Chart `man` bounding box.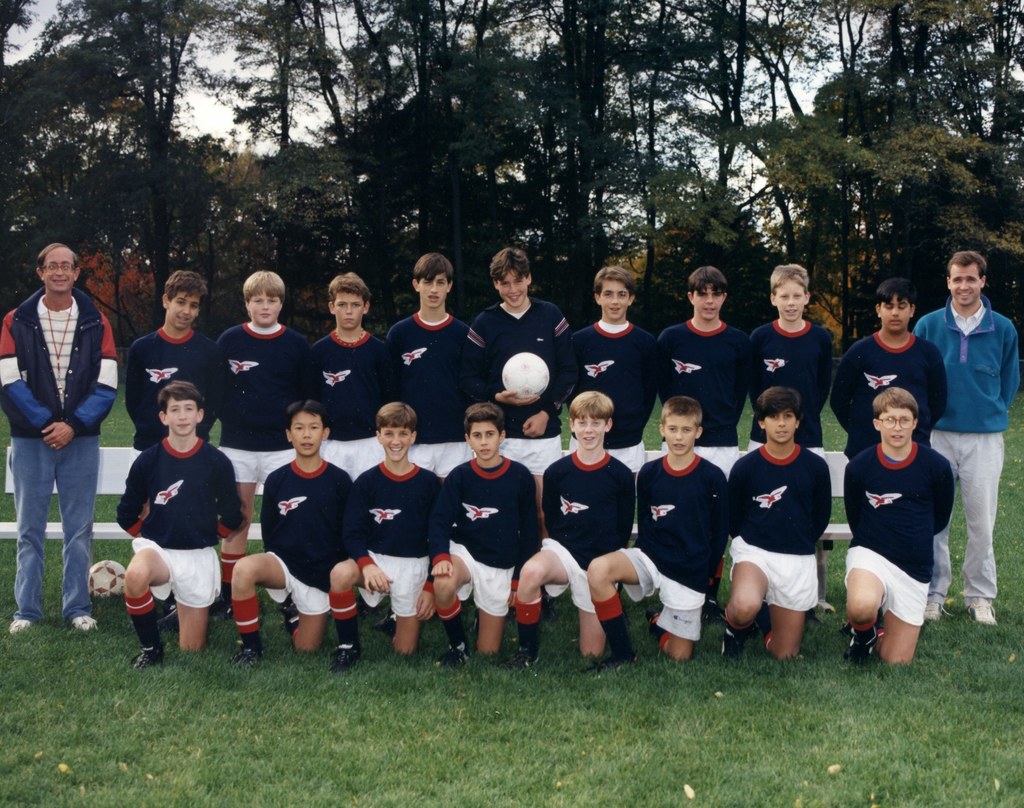
Charted: (461,247,576,478).
